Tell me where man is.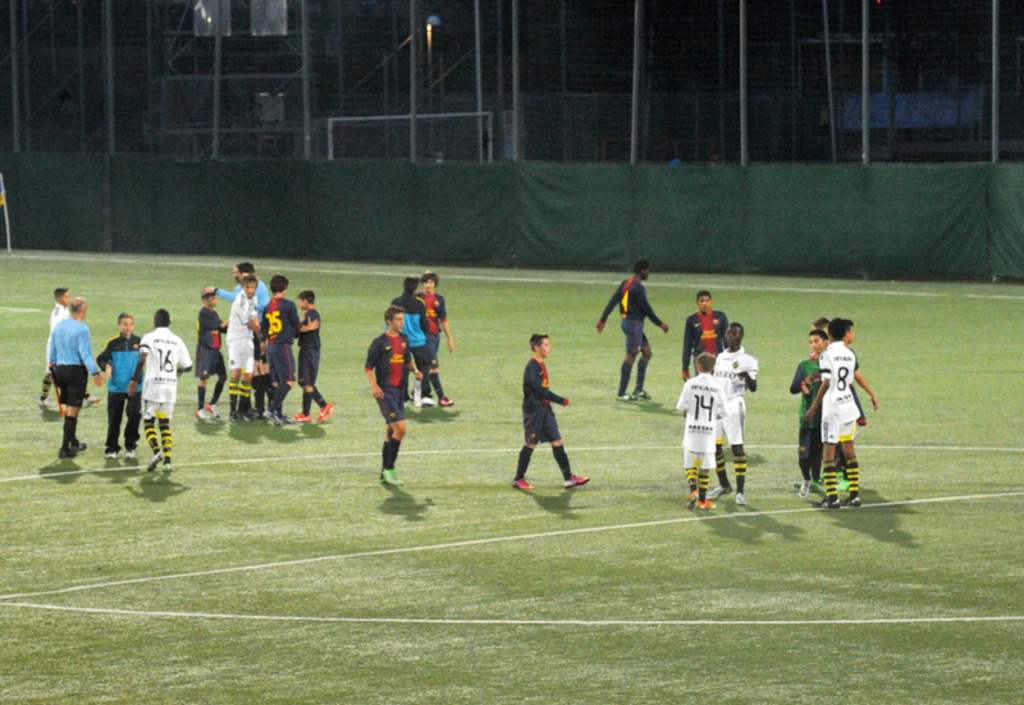
man is at 384,278,454,408.
